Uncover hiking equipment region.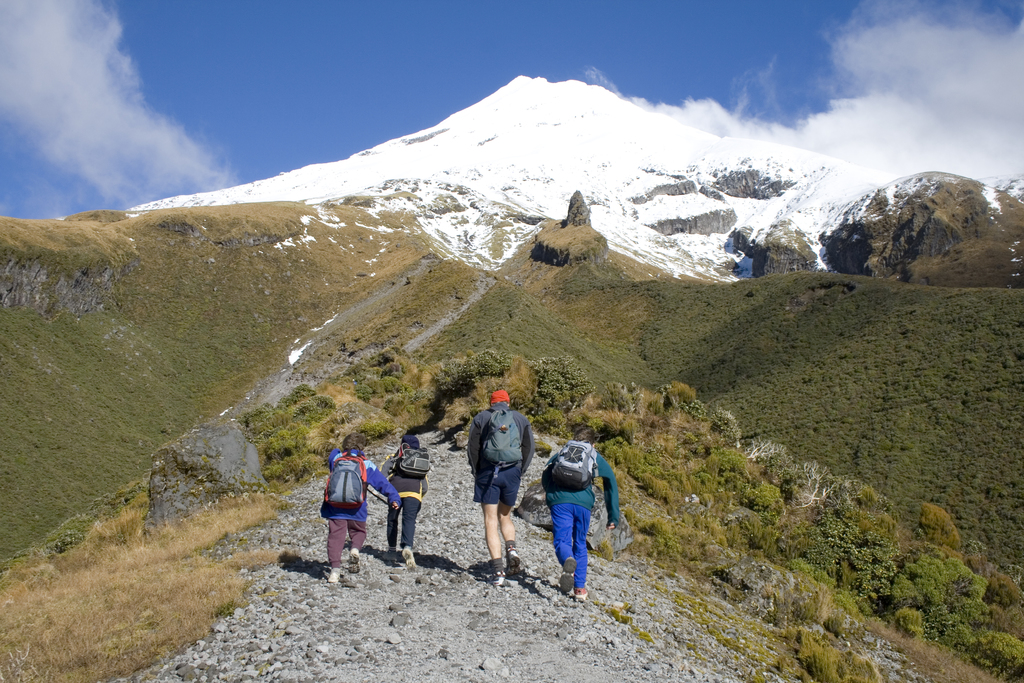
Uncovered: [319, 445, 369, 509].
